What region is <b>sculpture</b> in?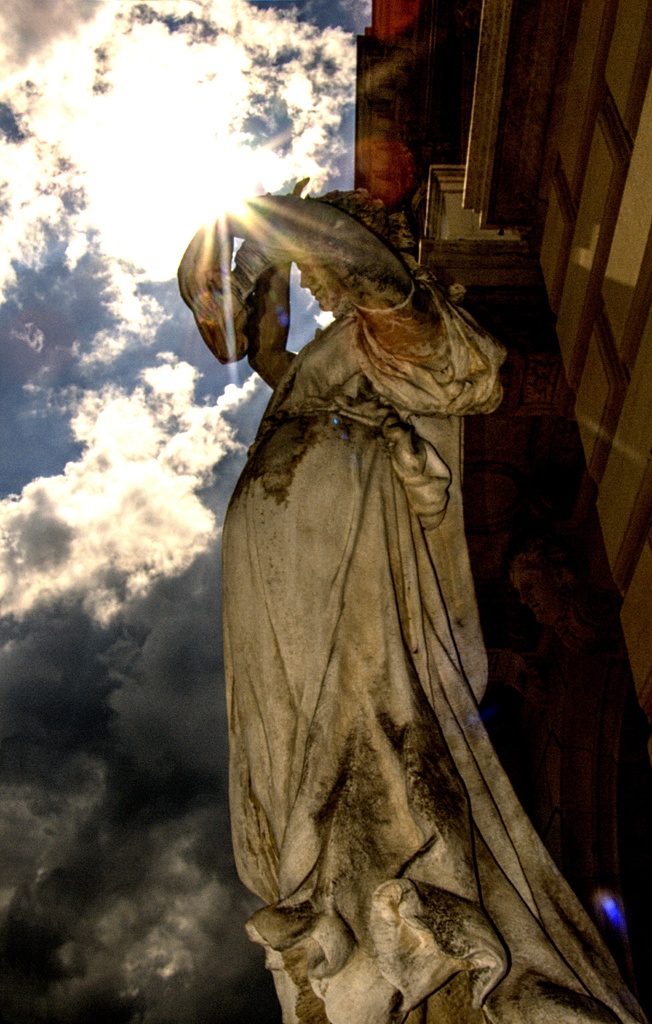
<region>140, 158, 644, 1019</region>.
